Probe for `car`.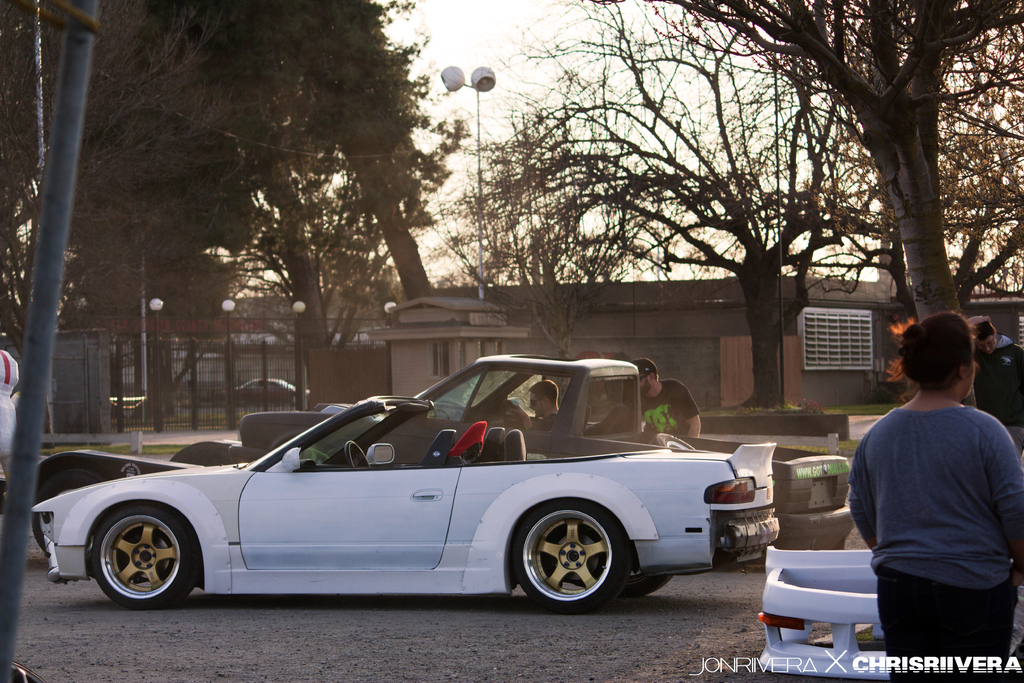
Probe result: crop(232, 378, 306, 402).
